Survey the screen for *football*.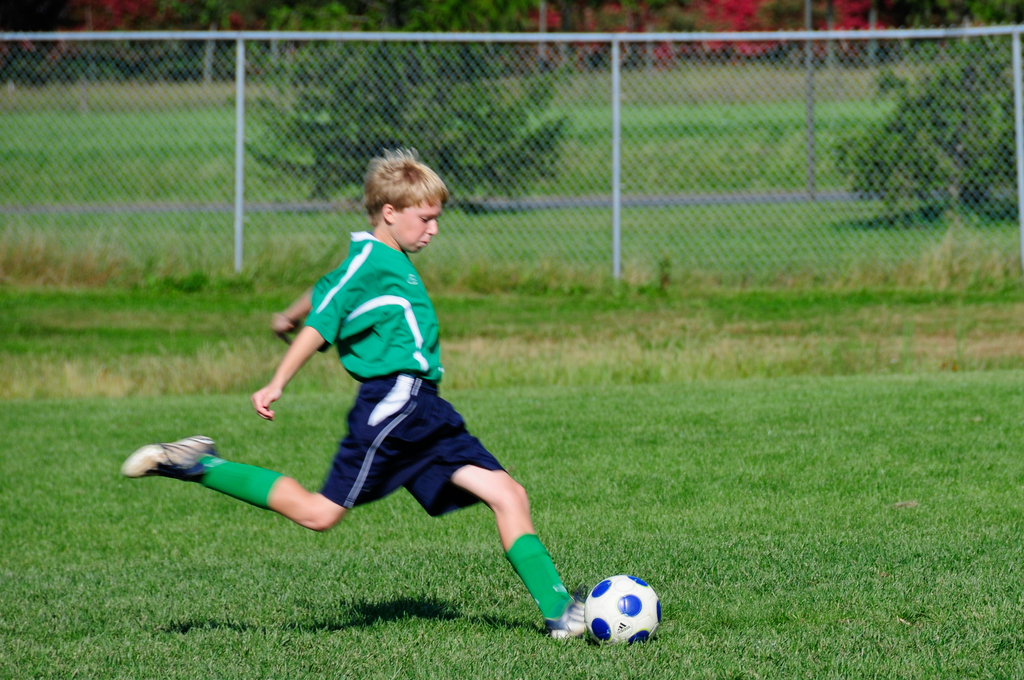
Survey found: BBox(580, 571, 664, 649).
